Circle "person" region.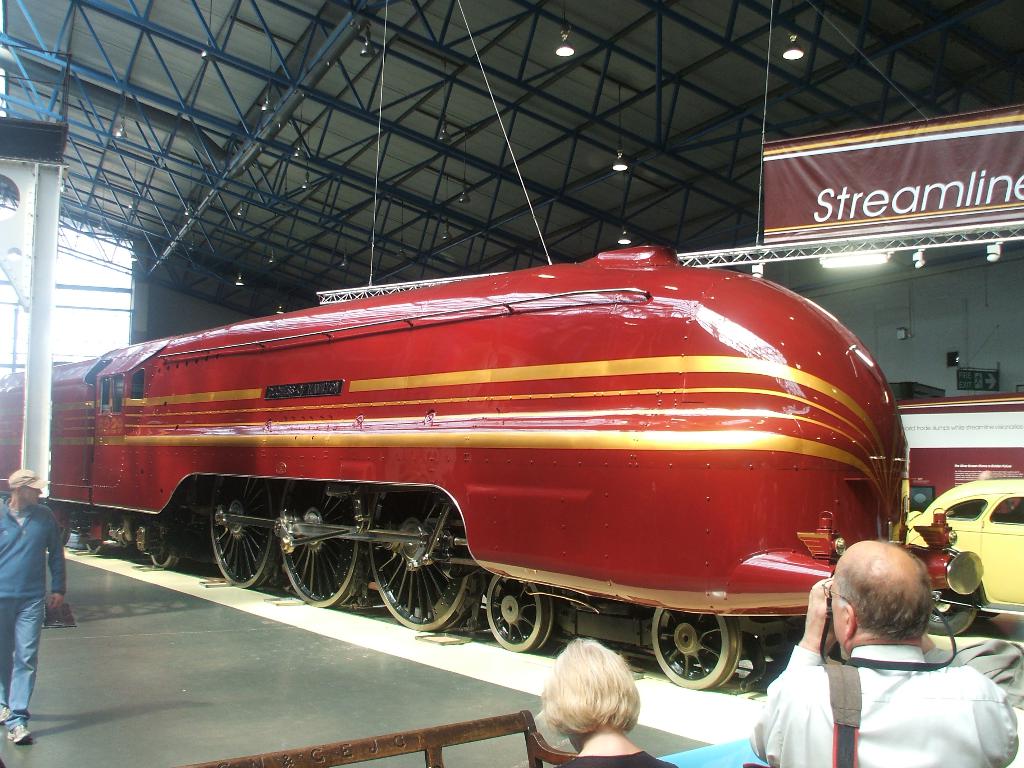
Region: box=[803, 526, 977, 765].
